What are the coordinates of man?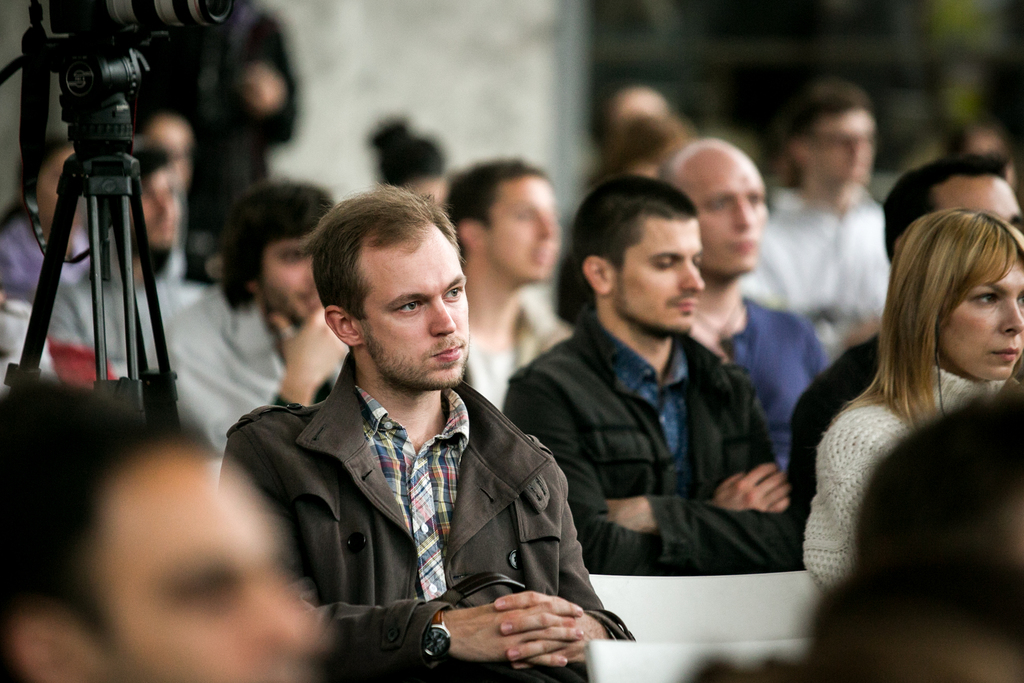
bbox=[154, 179, 374, 461].
